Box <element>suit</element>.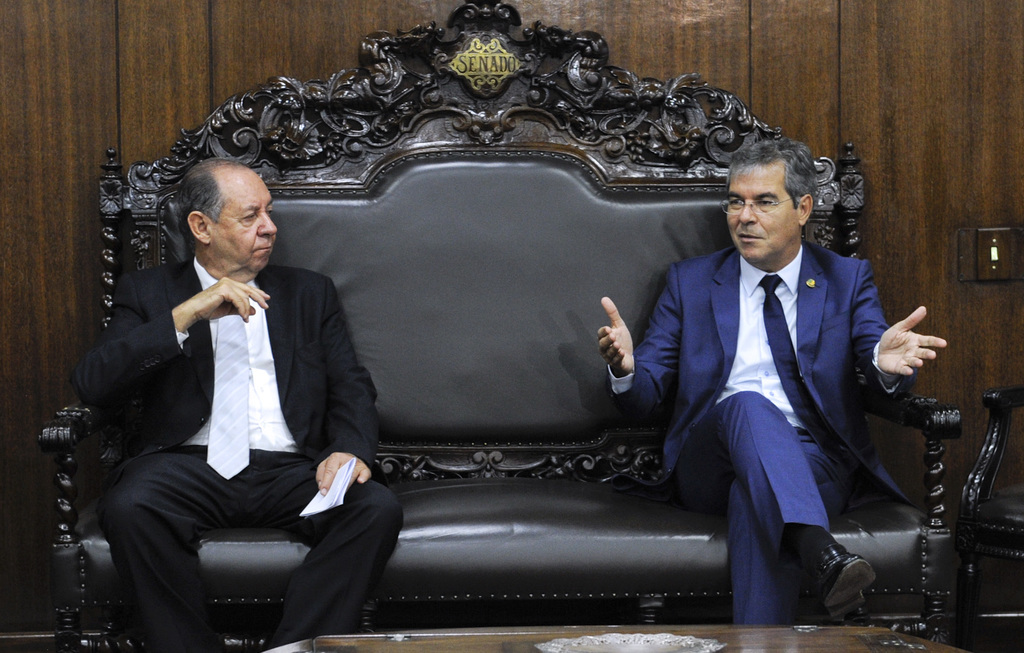
bbox(77, 254, 403, 652).
